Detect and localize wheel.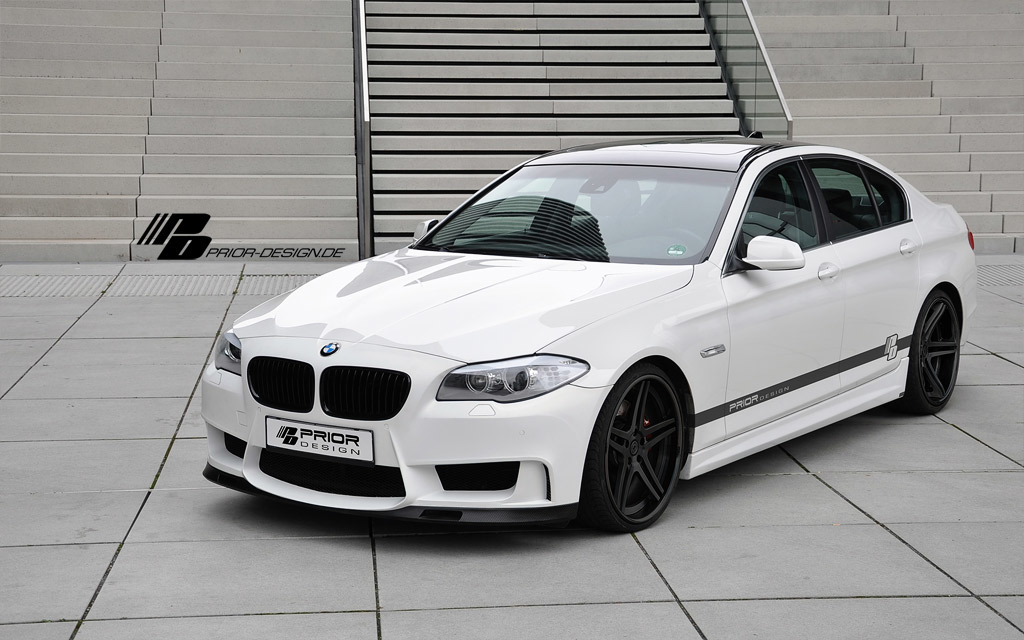
Localized at region(582, 357, 690, 532).
